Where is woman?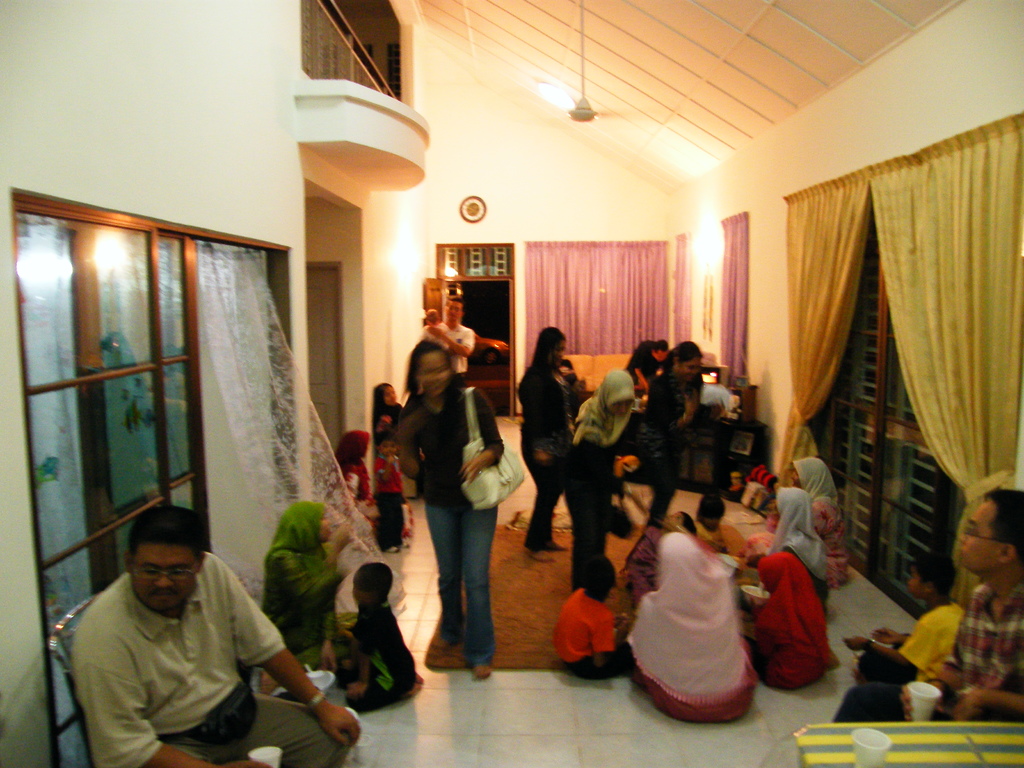
<region>392, 336, 509, 678</region>.
